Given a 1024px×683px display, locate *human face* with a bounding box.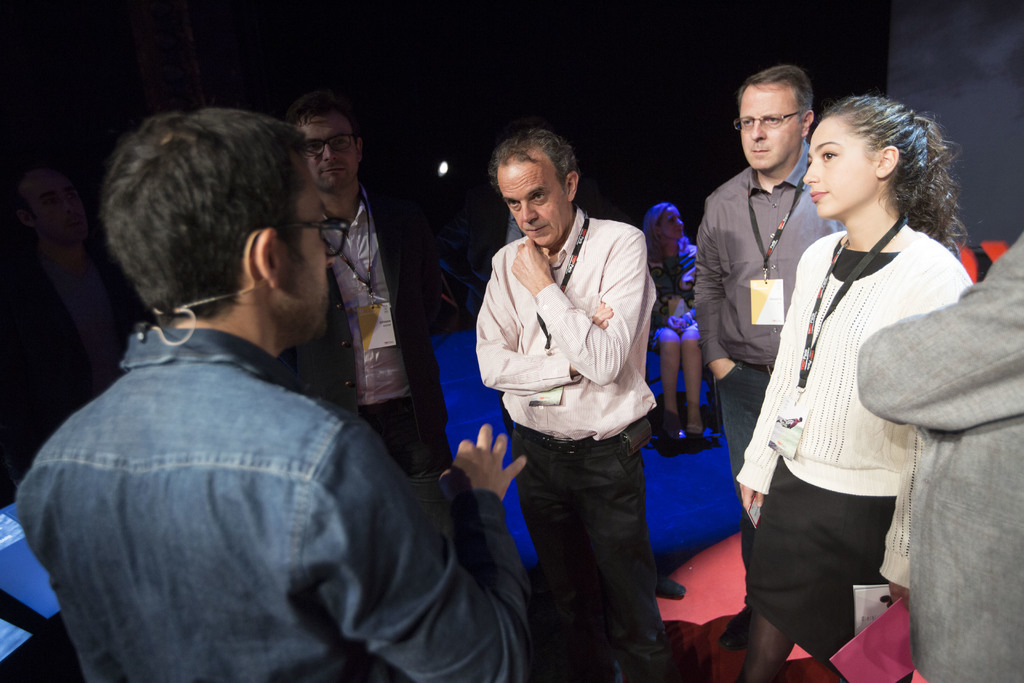
Located: pyautogui.locateOnScreen(801, 117, 877, 217).
